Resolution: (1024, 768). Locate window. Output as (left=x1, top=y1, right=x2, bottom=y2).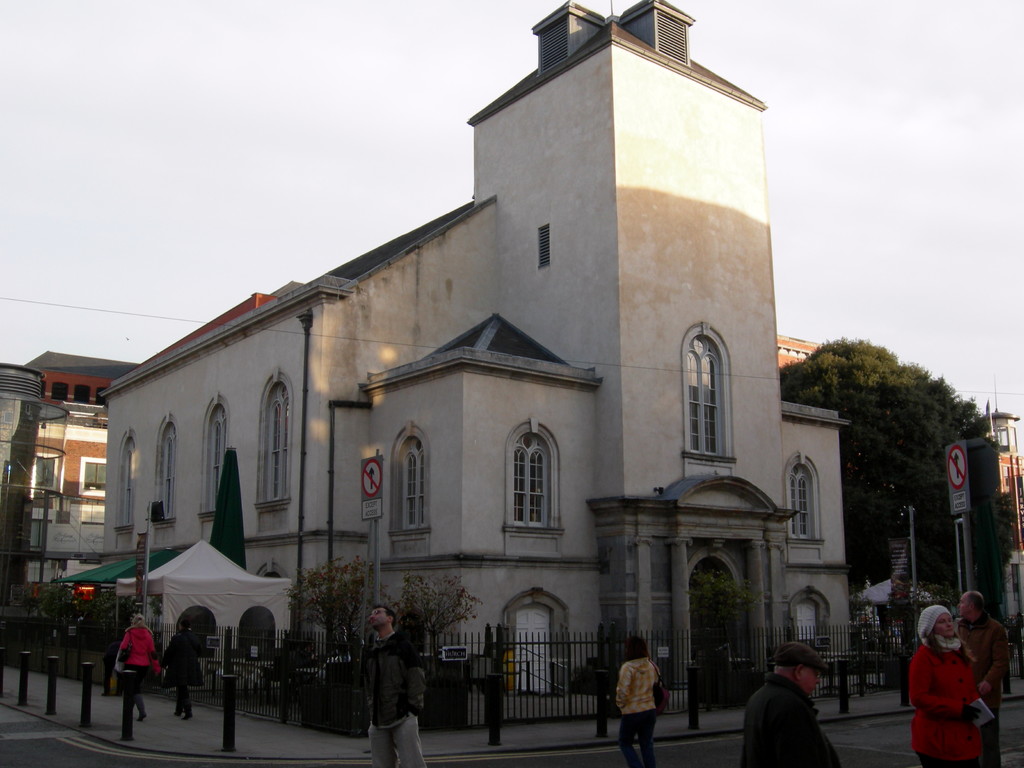
(left=256, top=366, right=289, bottom=505).
